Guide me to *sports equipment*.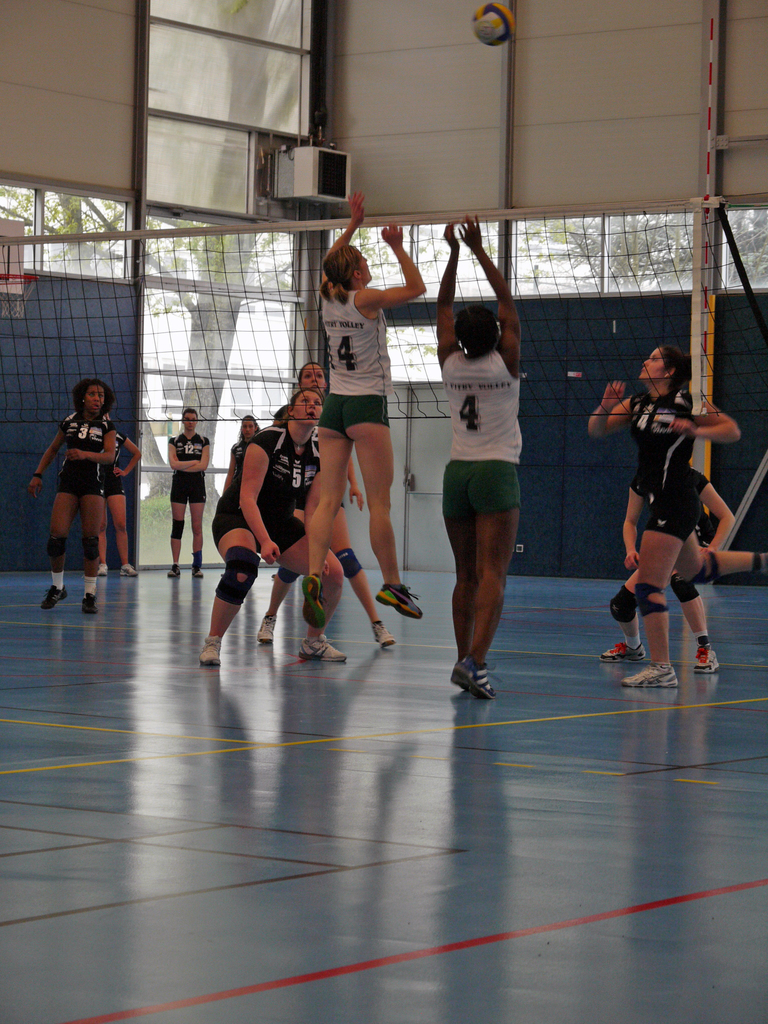
Guidance: Rect(373, 588, 424, 619).
